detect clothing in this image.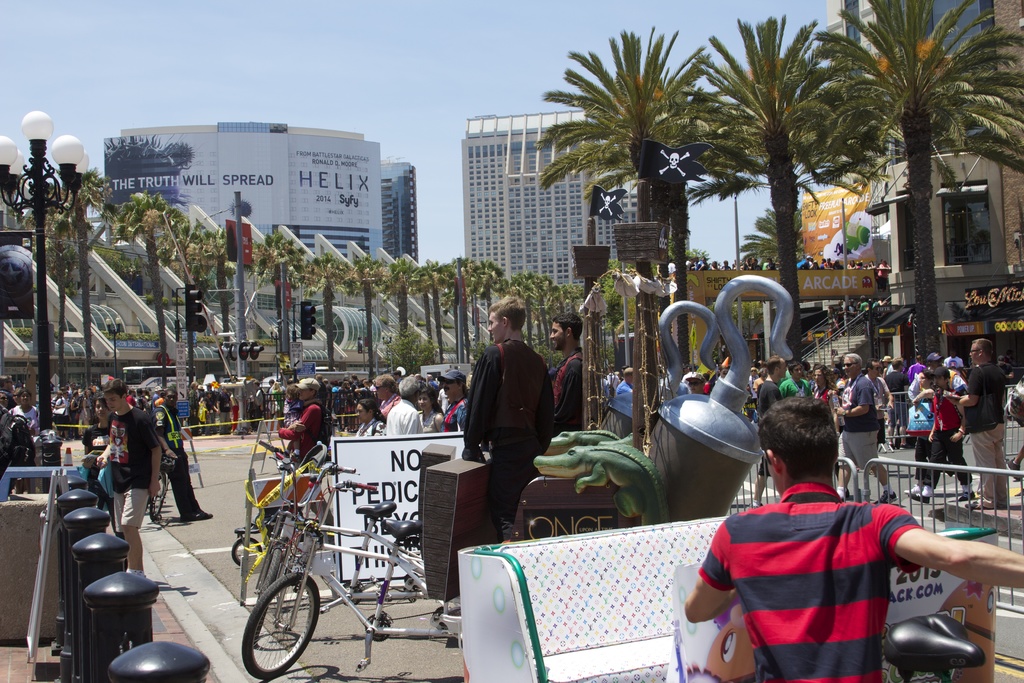
Detection: {"x1": 703, "y1": 468, "x2": 943, "y2": 682}.
